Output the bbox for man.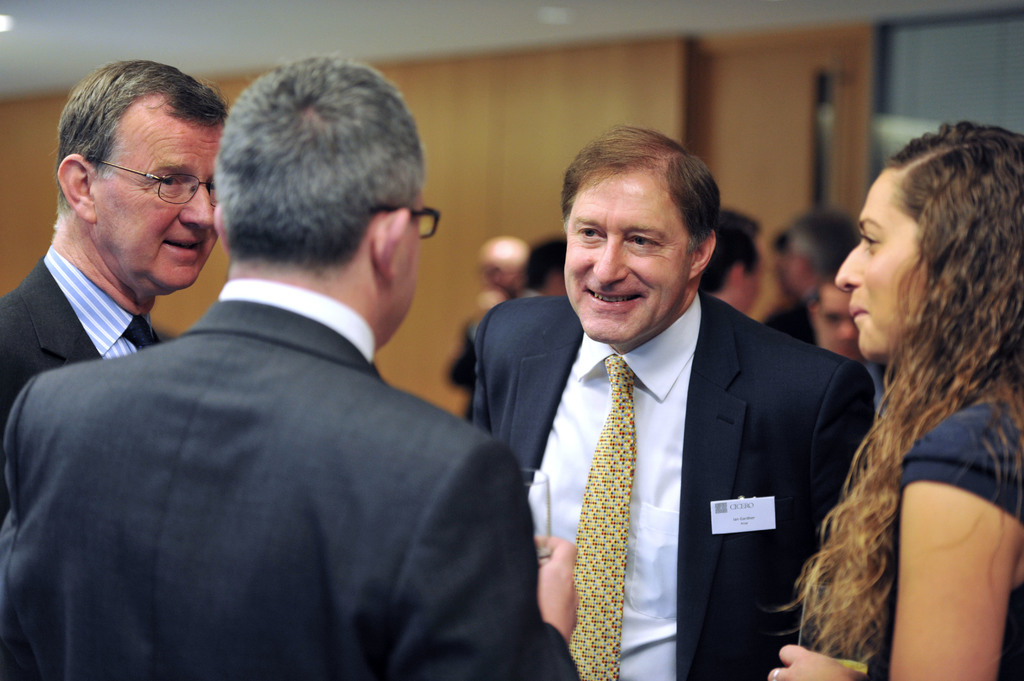
Rect(0, 65, 246, 424).
